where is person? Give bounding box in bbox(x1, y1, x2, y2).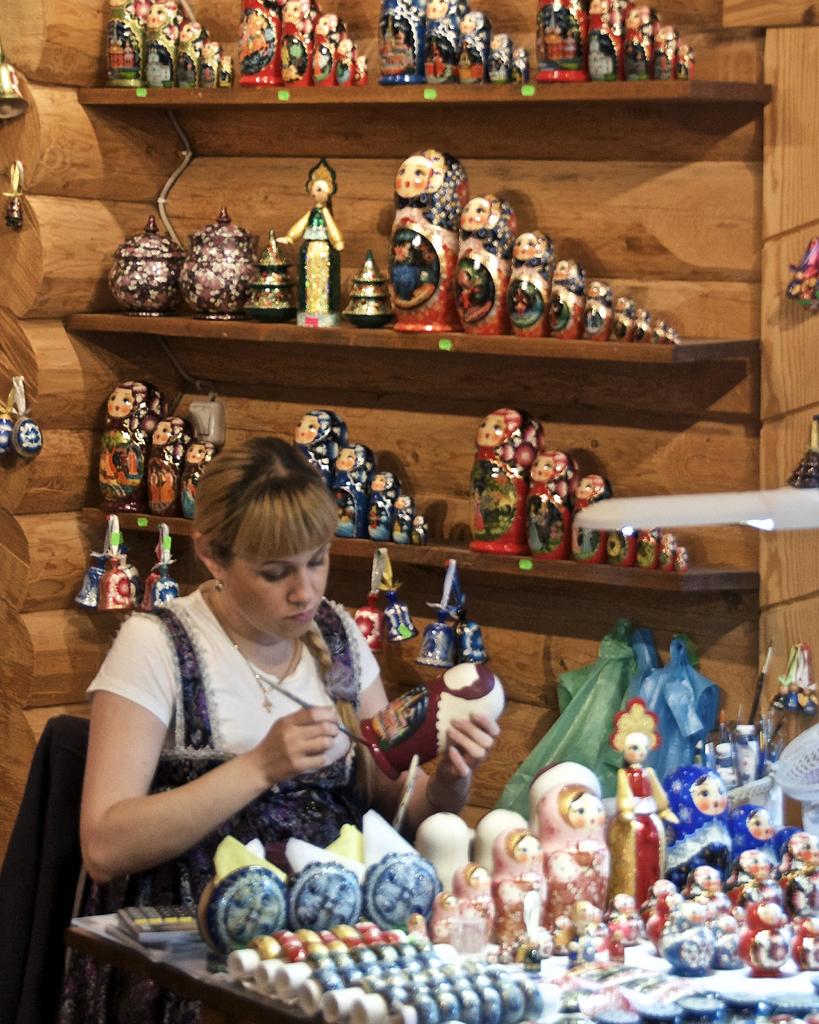
bbox(279, 157, 343, 317).
